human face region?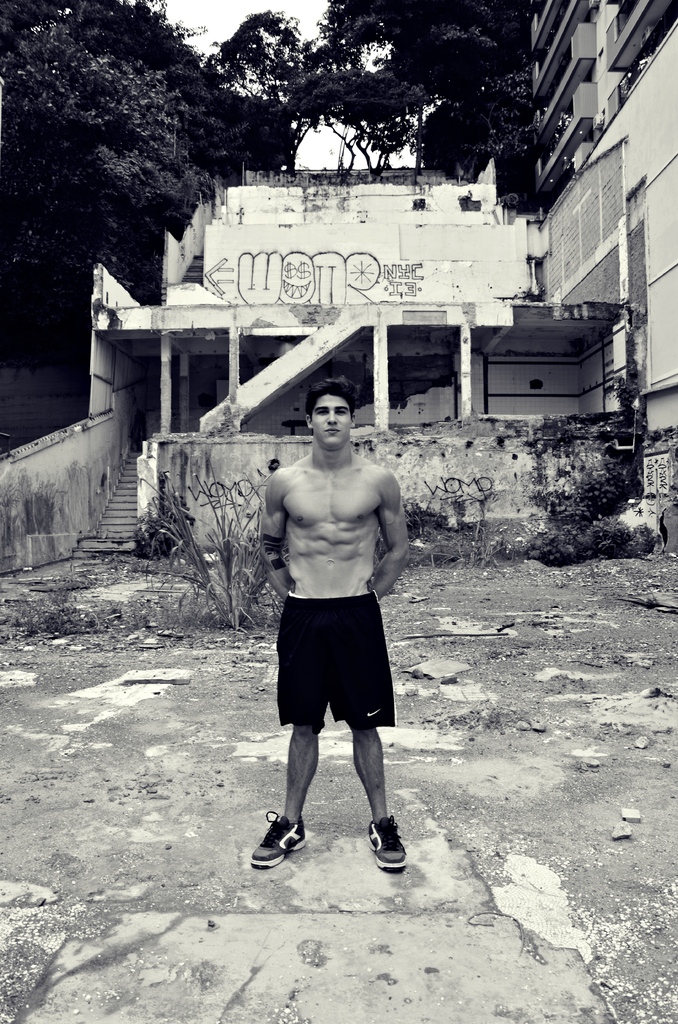
x1=314 y1=396 x2=351 y2=449
